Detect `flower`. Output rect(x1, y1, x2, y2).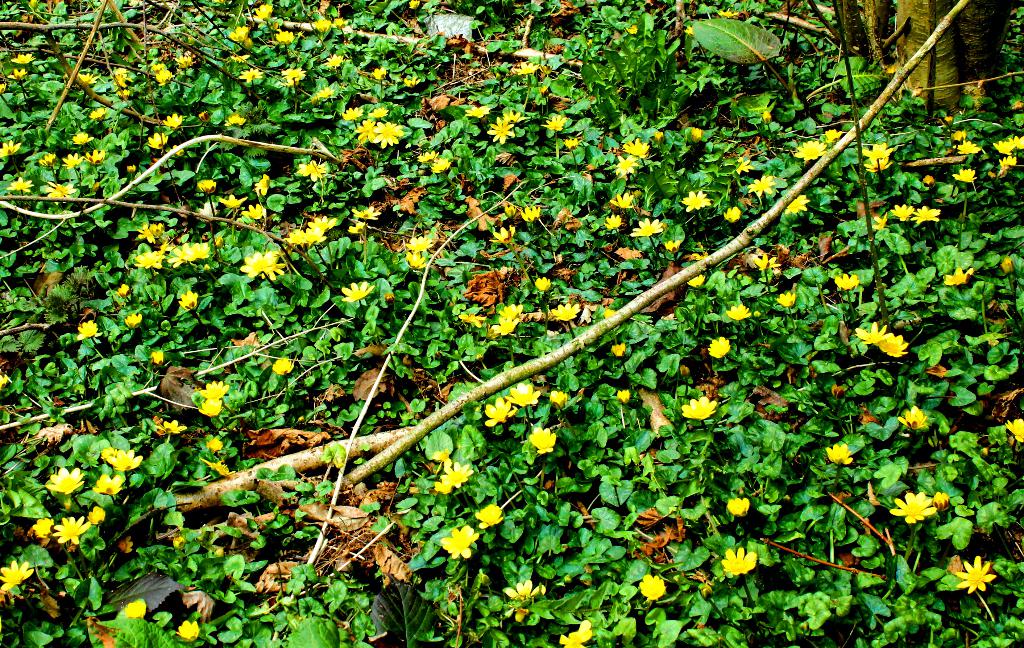
rect(1014, 135, 1023, 150).
